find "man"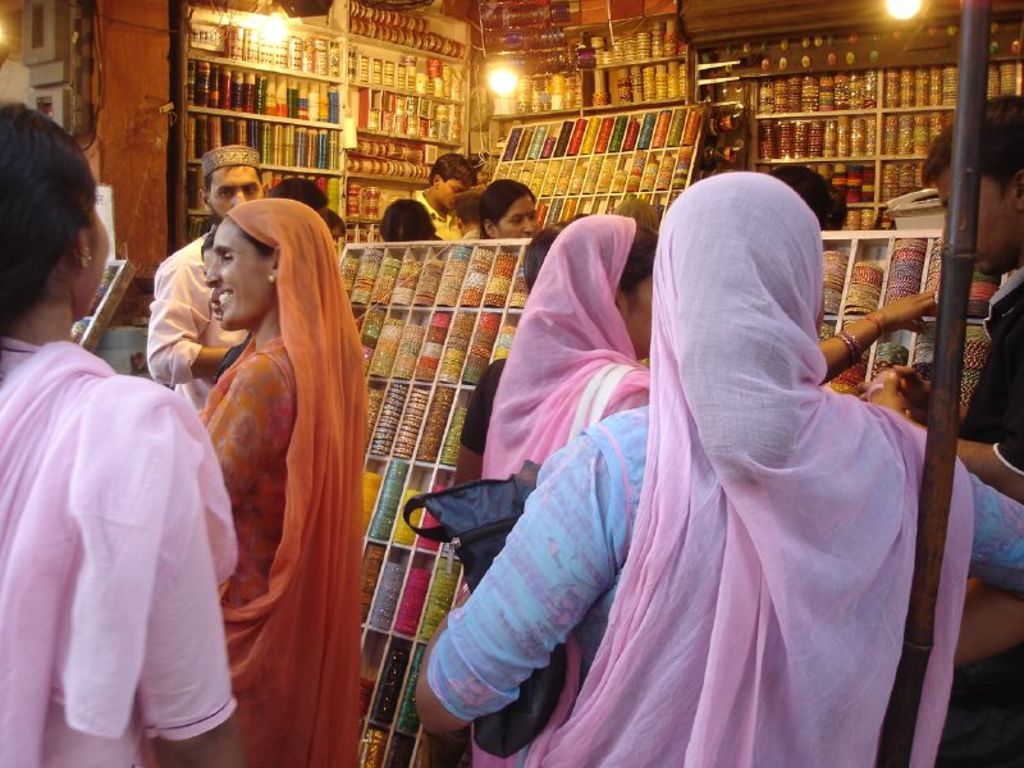
927,96,1023,603
